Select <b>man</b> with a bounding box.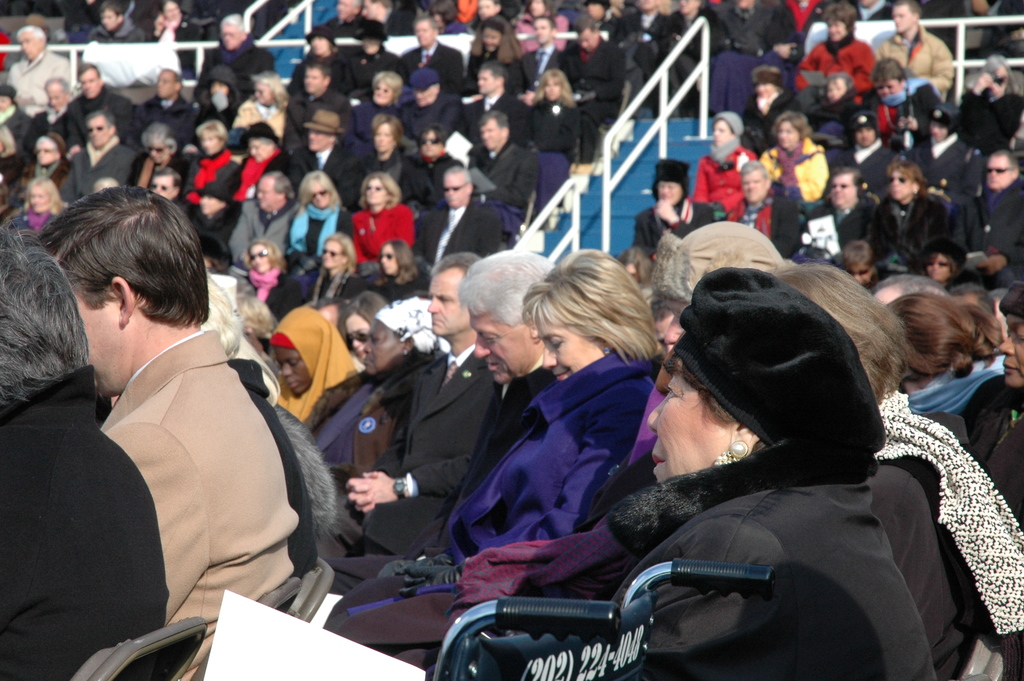
BBox(868, 272, 951, 307).
